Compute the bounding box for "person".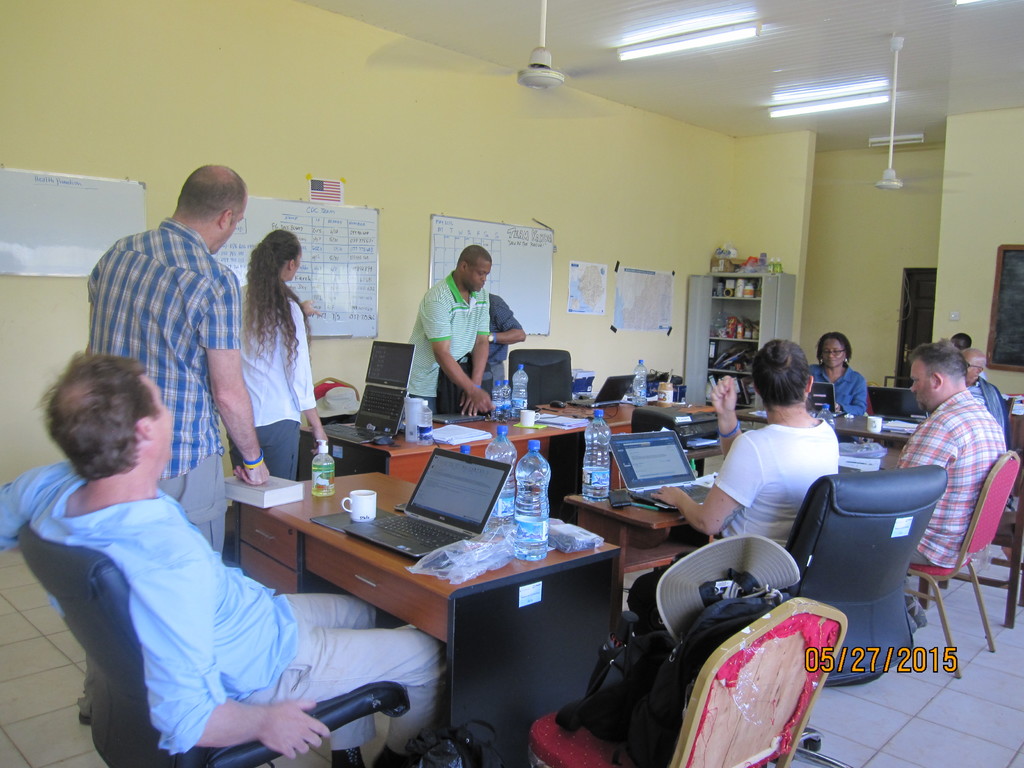
box=[640, 335, 847, 620].
